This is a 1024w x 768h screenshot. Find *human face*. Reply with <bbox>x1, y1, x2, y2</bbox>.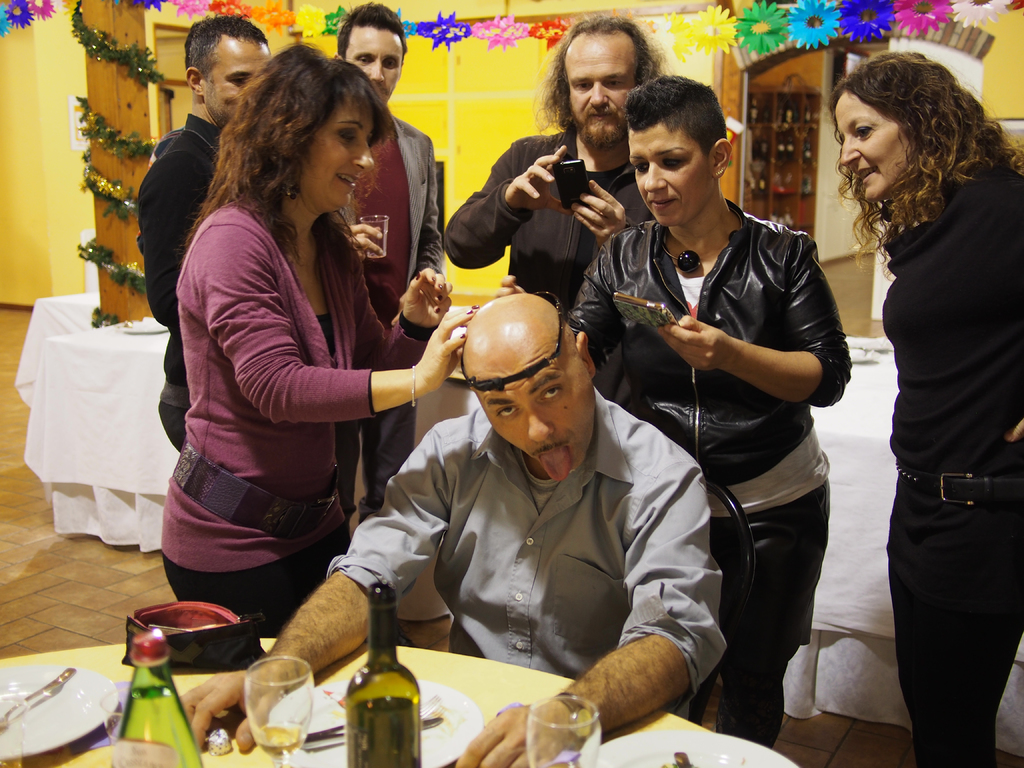
<bbox>350, 26, 400, 106</bbox>.
